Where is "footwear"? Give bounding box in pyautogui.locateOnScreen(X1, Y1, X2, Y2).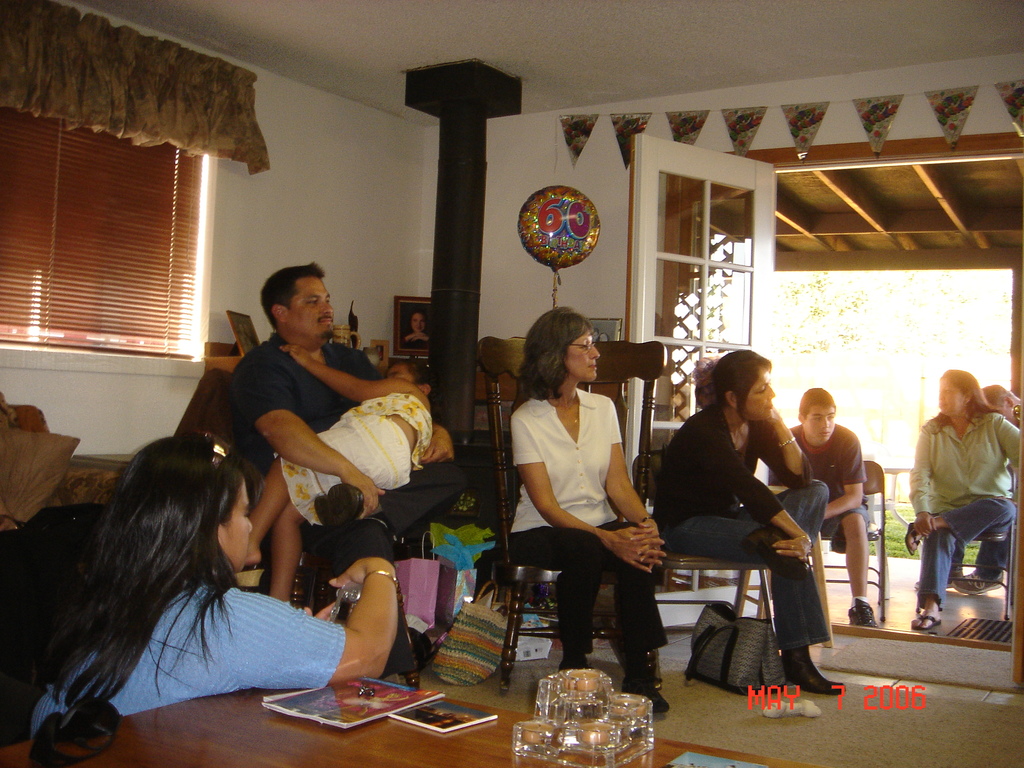
pyautogui.locateOnScreen(848, 598, 883, 630).
